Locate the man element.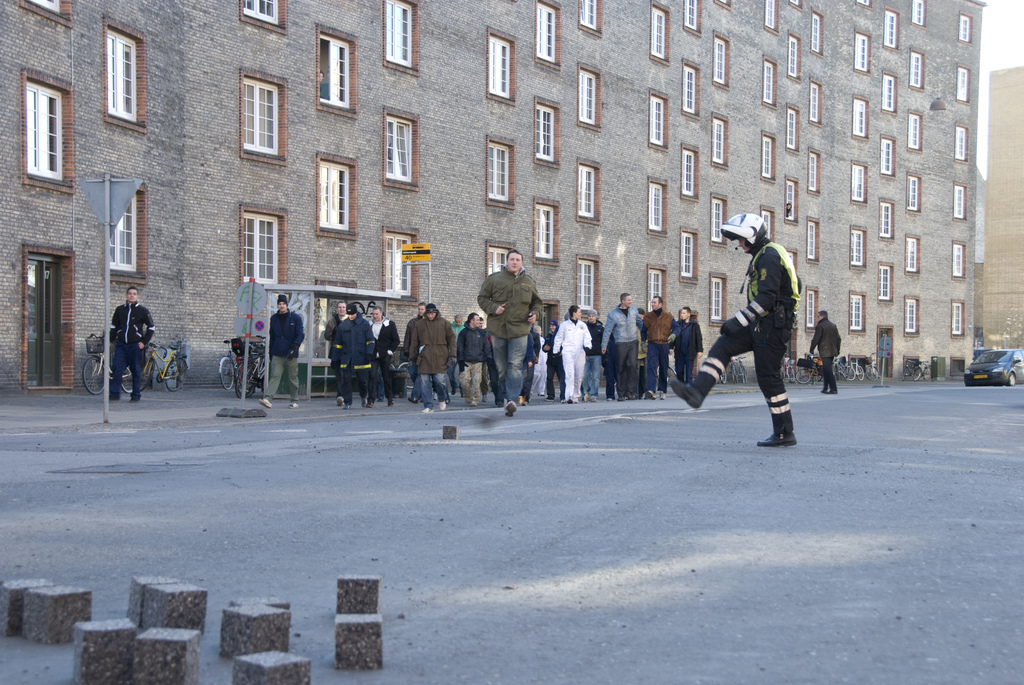
Element bbox: <bbox>507, 314, 538, 407</bbox>.
